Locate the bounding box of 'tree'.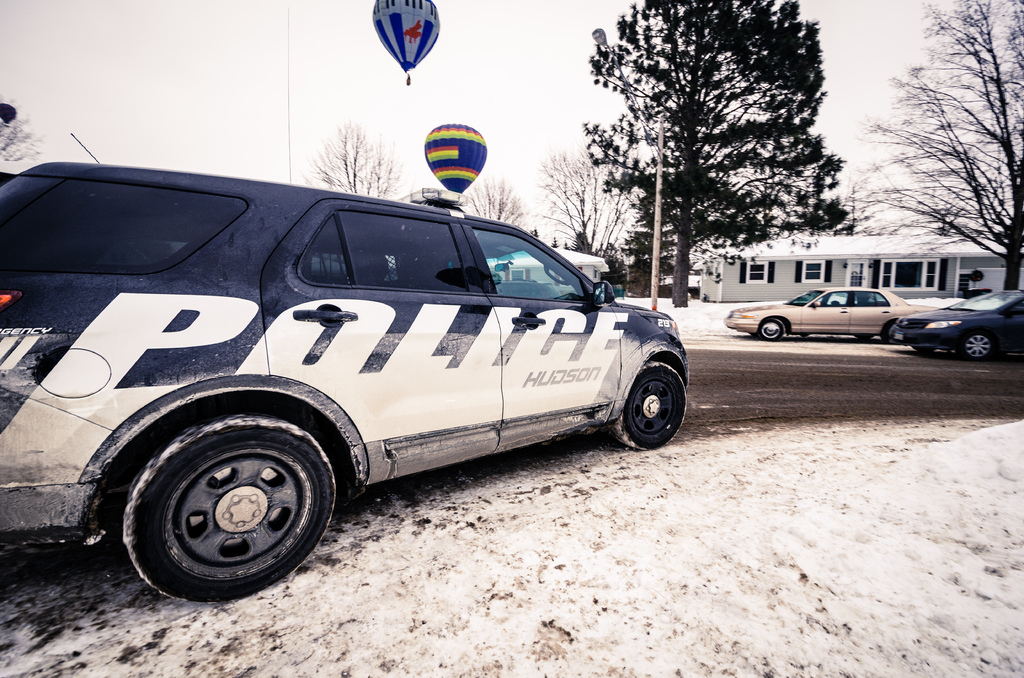
Bounding box: bbox=(584, 0, 859, 309).
